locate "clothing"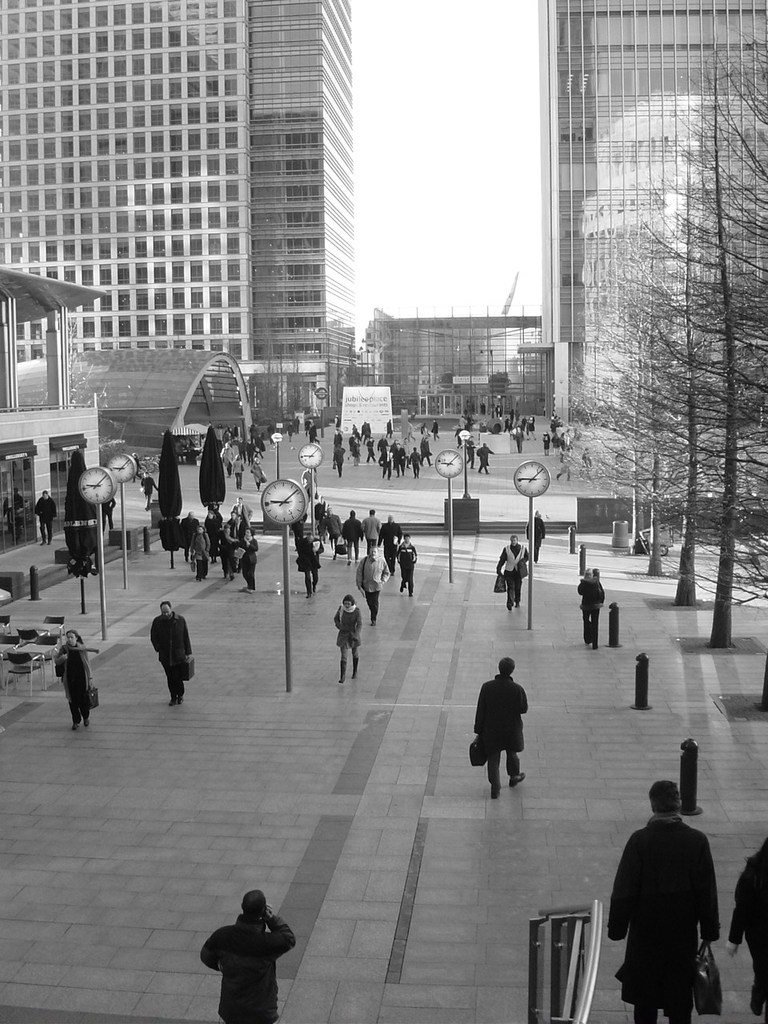
select_region(465, 439, 475, 466)
